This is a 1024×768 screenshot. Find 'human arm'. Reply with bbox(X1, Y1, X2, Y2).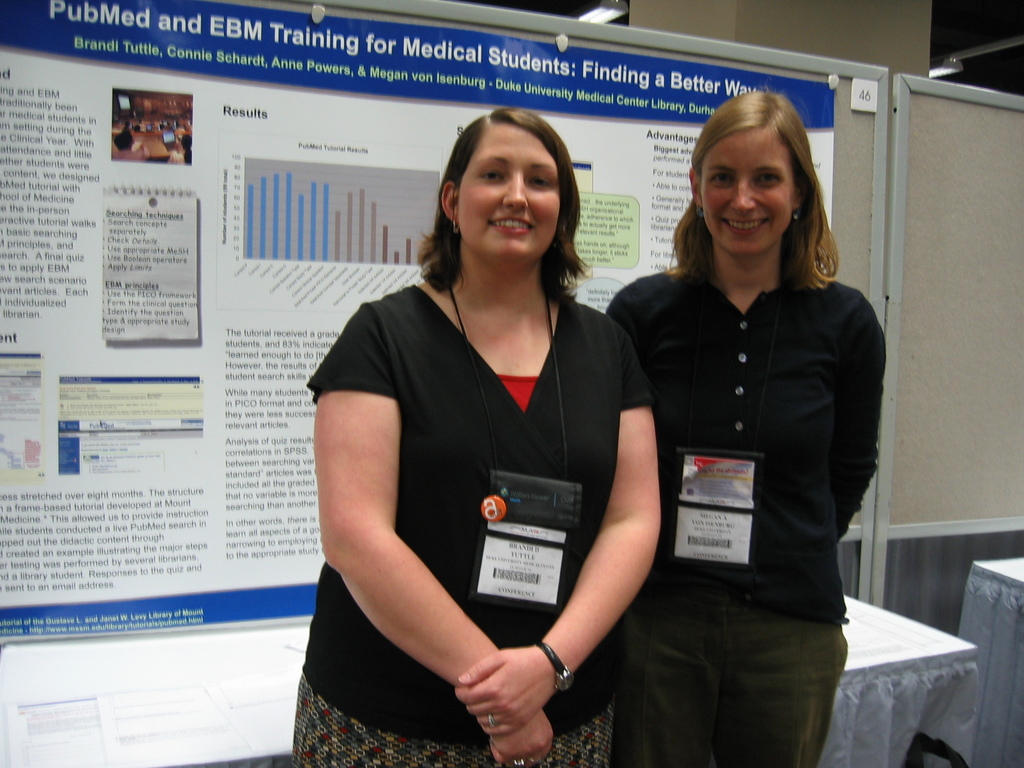
bbox(828, 288, 891, 545).
